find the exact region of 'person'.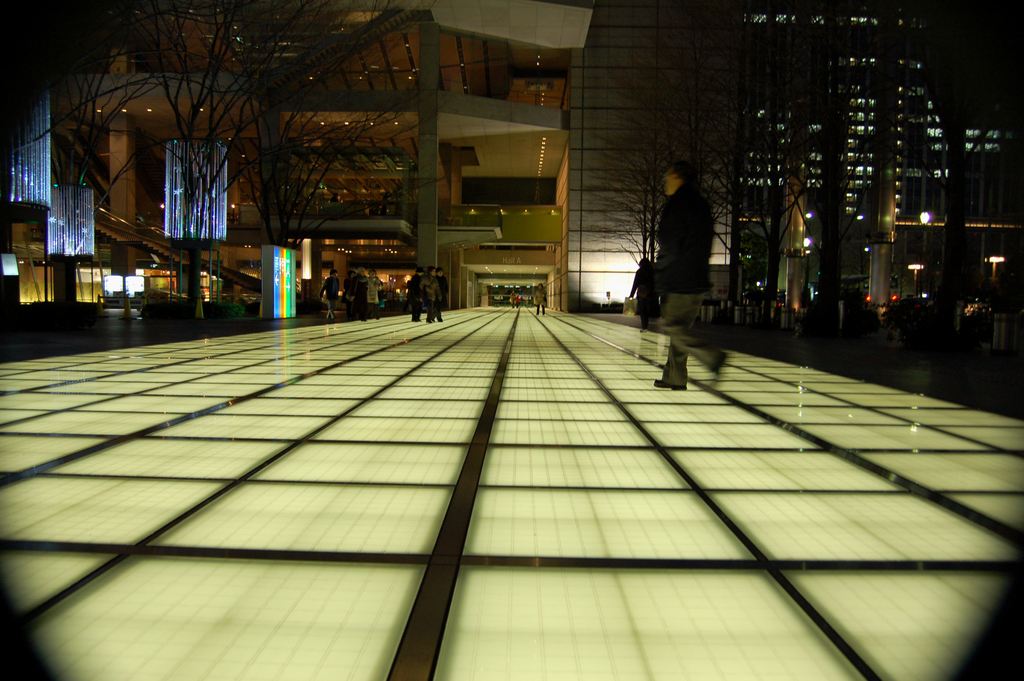
Exact region: rect(643, 156, 730, 395).
